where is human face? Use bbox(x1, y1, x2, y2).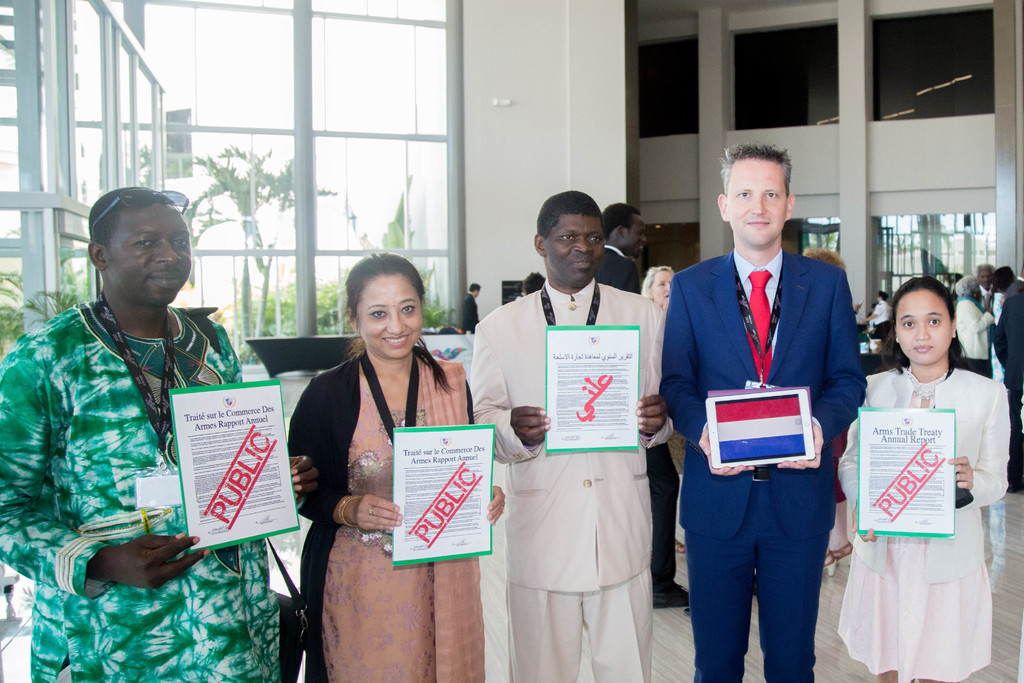
bbox(104, 204, 191, 305).
